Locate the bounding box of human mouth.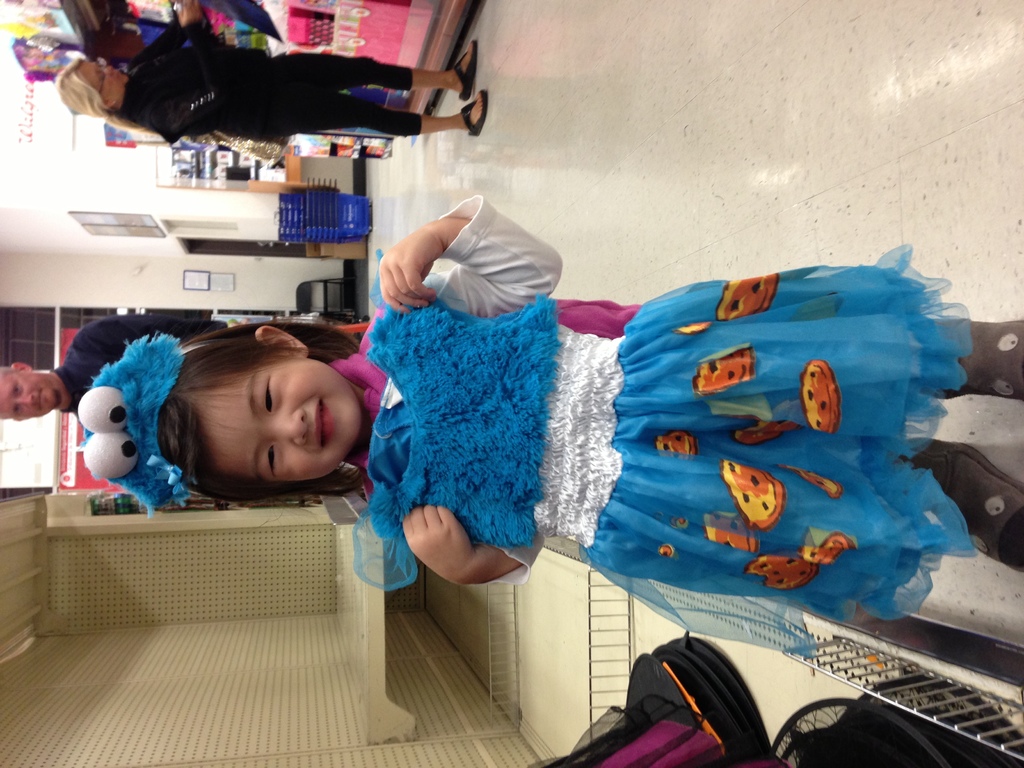
Bounding box: detection(29, 389, 41, 412).
